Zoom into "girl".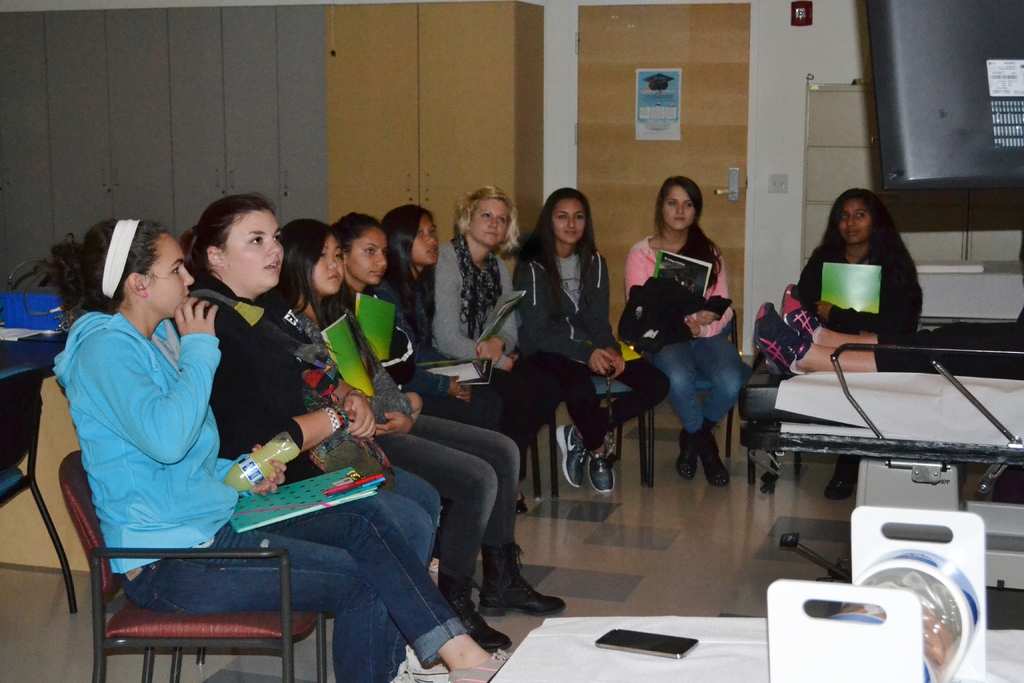
Zoom target: region(179, 193, 447, 677).
